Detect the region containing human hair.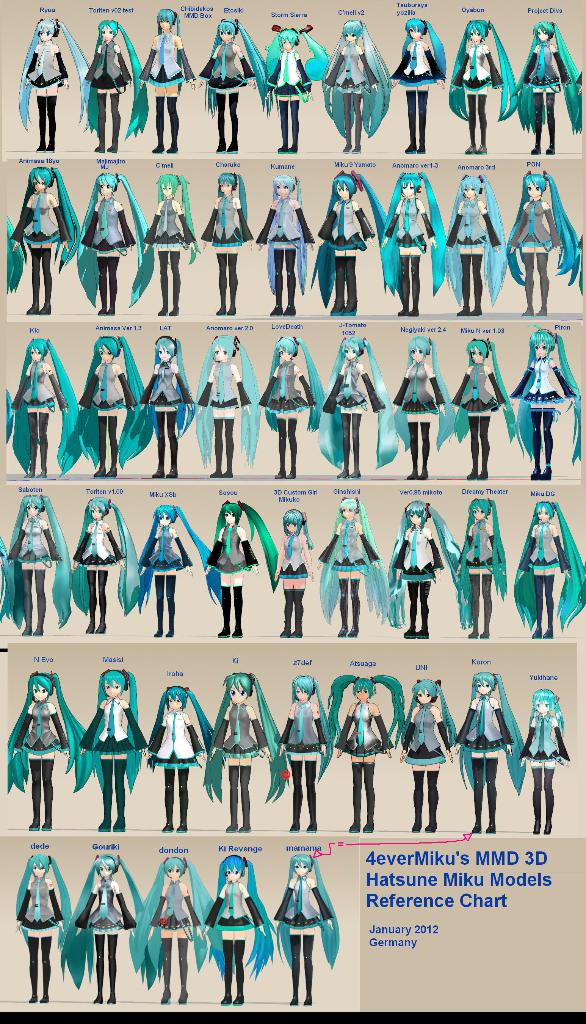
275/853/340/970.
